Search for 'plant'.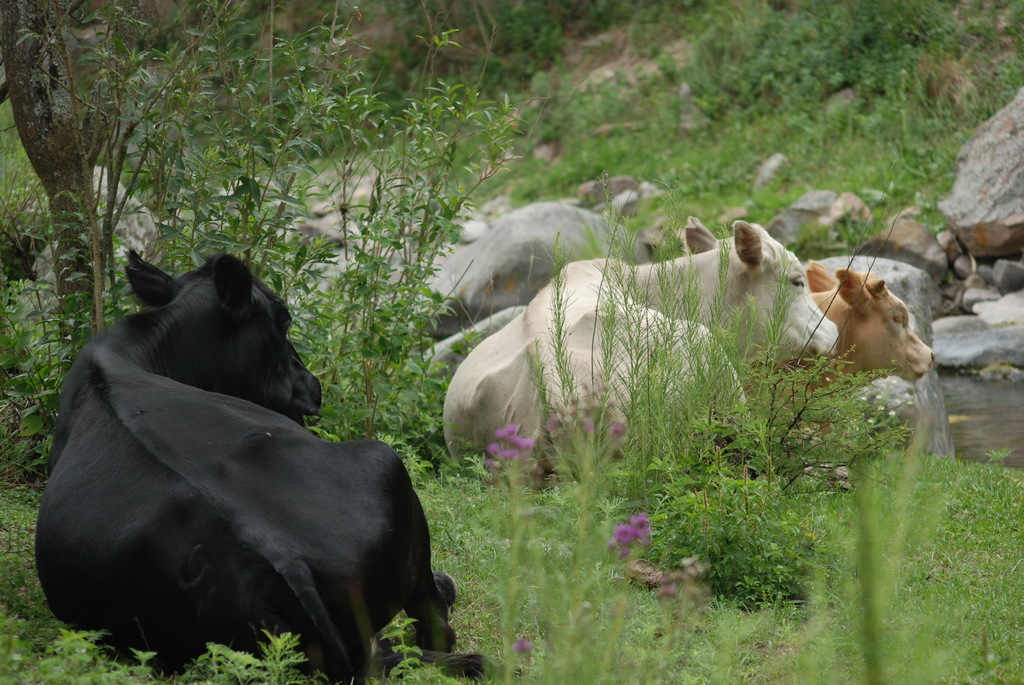
Found at rect(0, 477, 70, 649).
